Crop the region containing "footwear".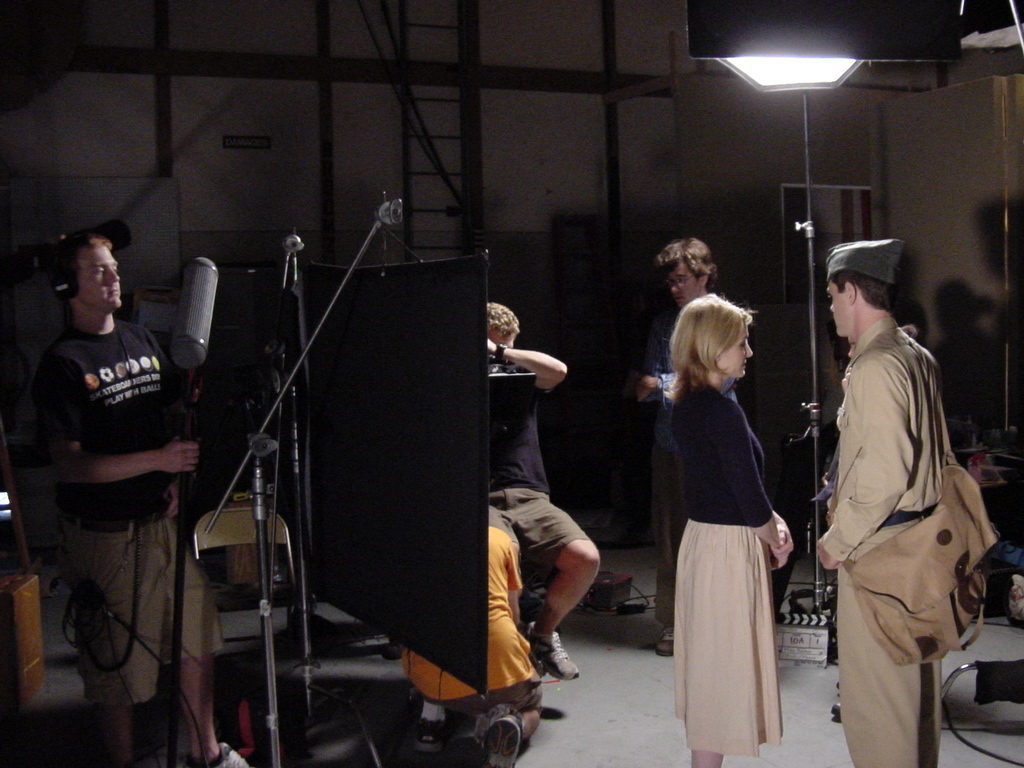
Crop region: crop(524, 623, 581, 681).
